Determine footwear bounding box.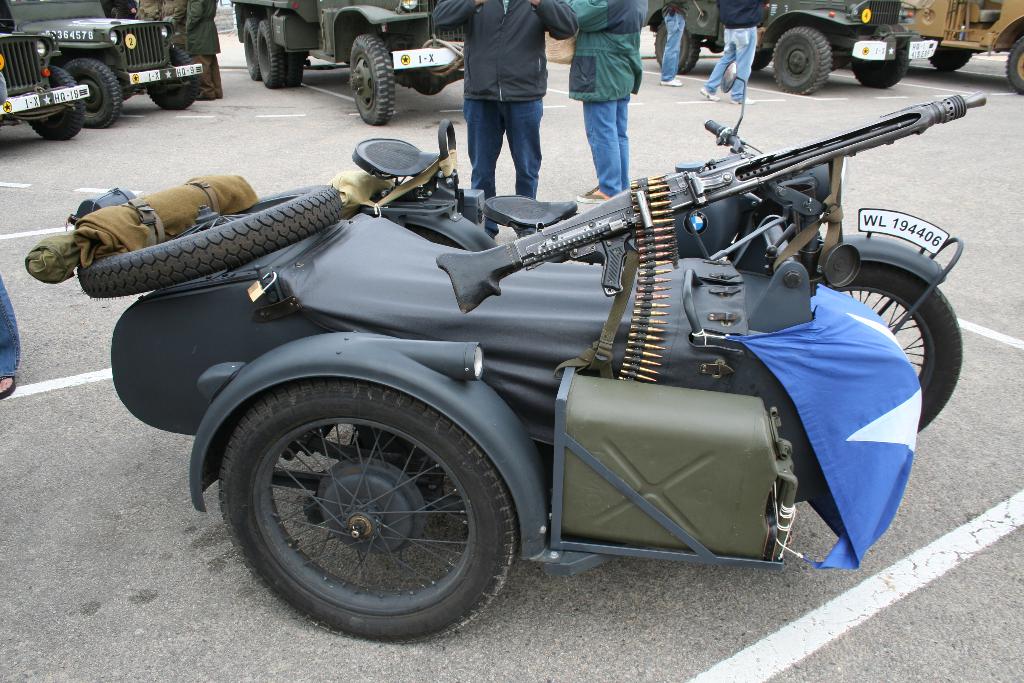
Determined: locate(573, 183, 612, 210).
